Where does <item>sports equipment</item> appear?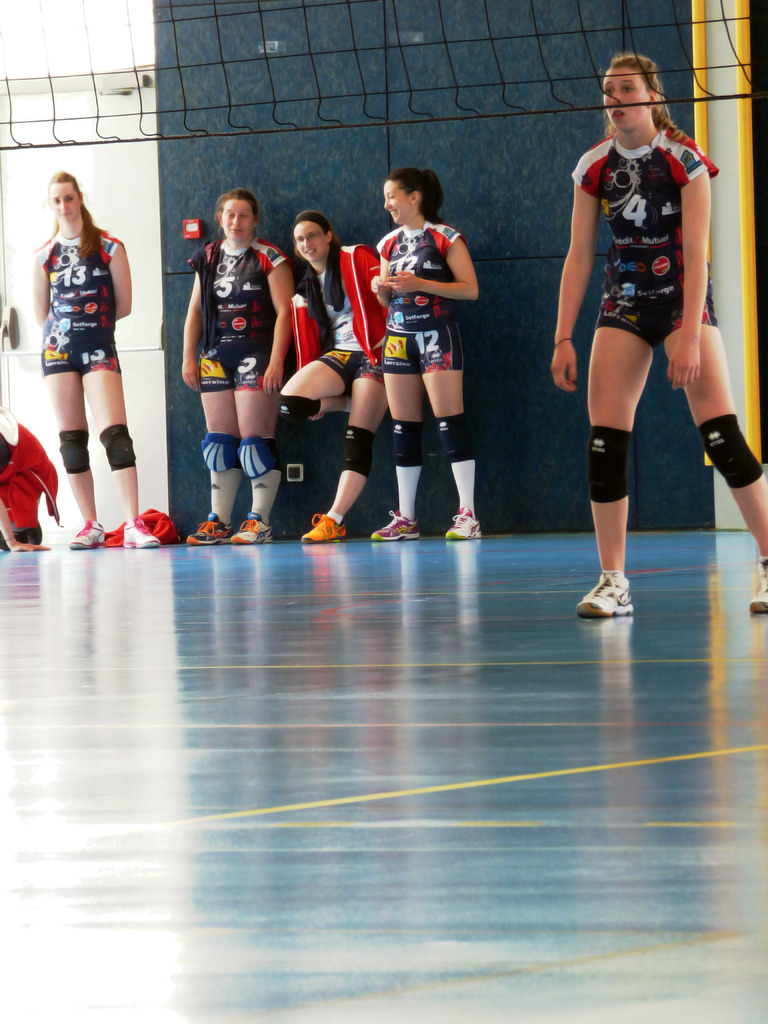
Appears at 54,424,95,471.
